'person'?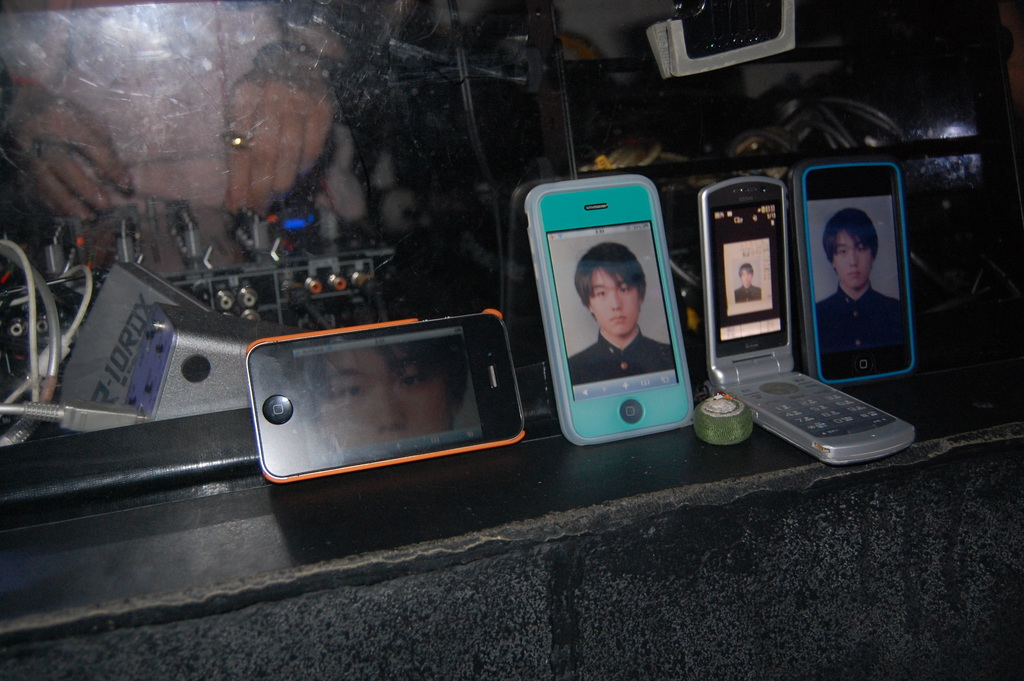
crop(805, 193, 911, 373)
